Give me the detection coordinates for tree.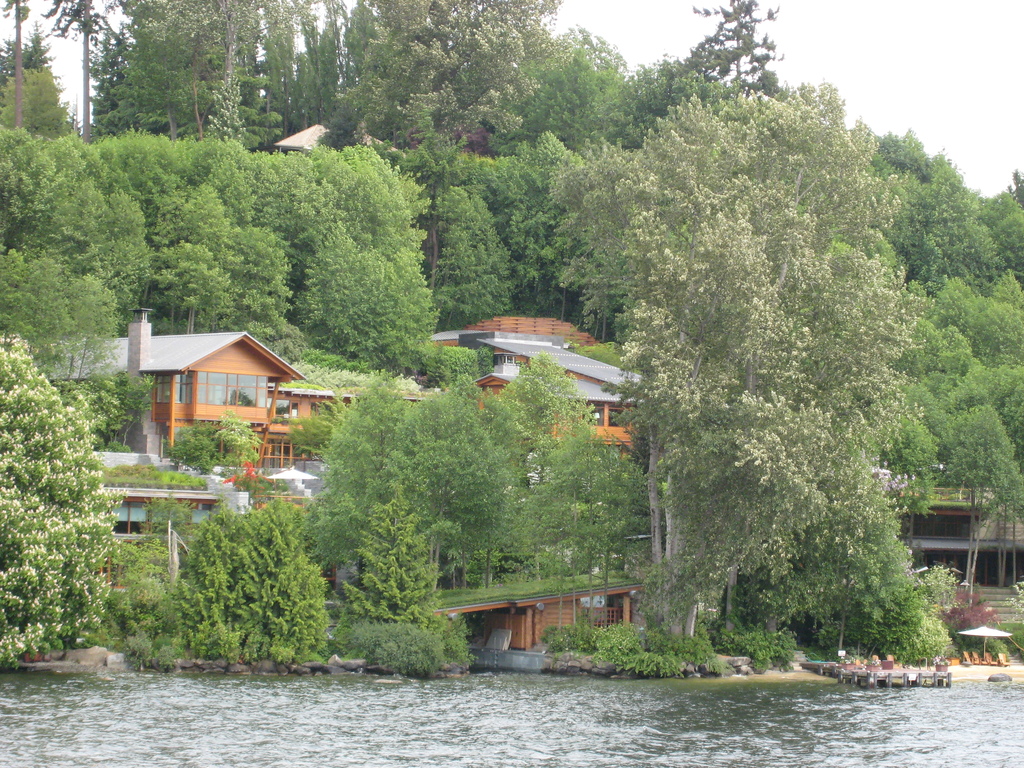
pyautogui.locateOnScreen(372, 0, 572, 155).
